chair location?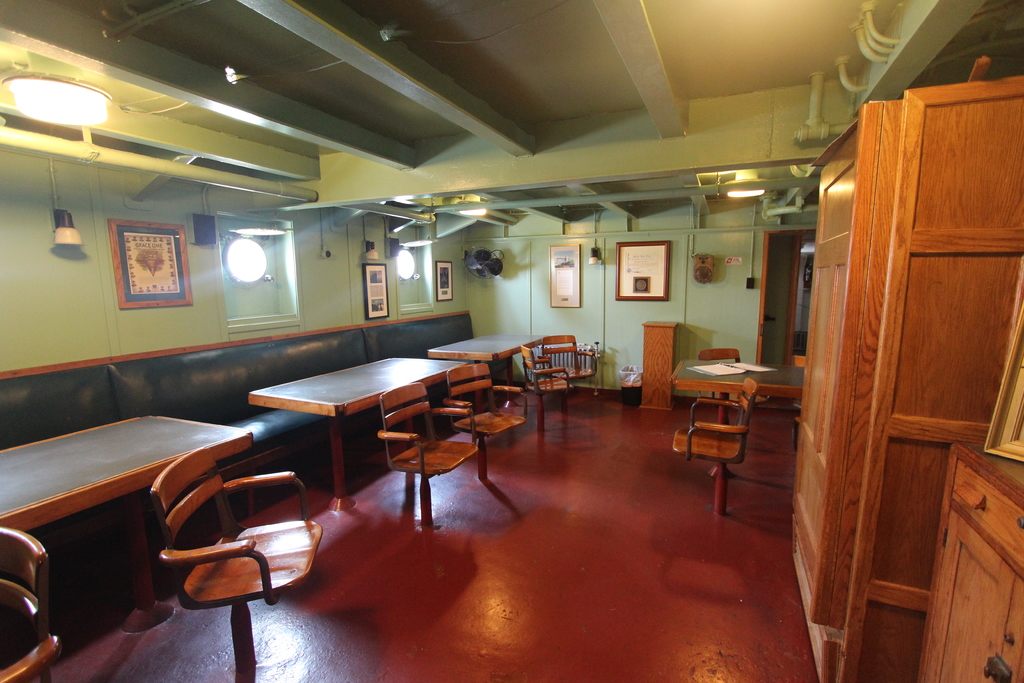
locate(447, 363, 516, 477)
